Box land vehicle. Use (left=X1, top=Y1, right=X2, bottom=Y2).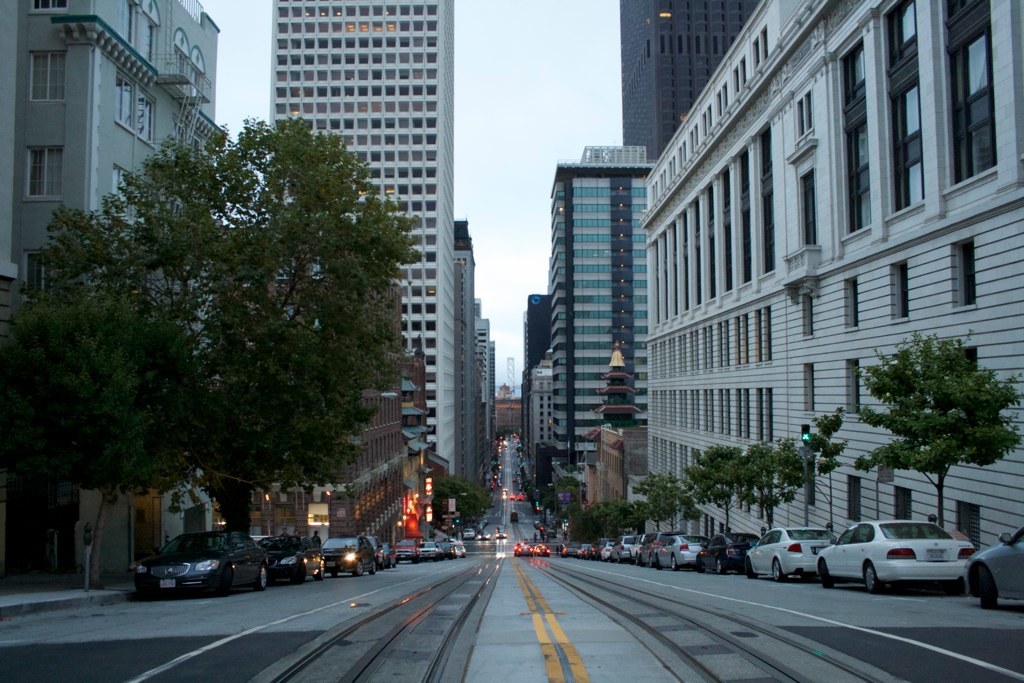
(left=535, top=544, right=543, bottom=552).
